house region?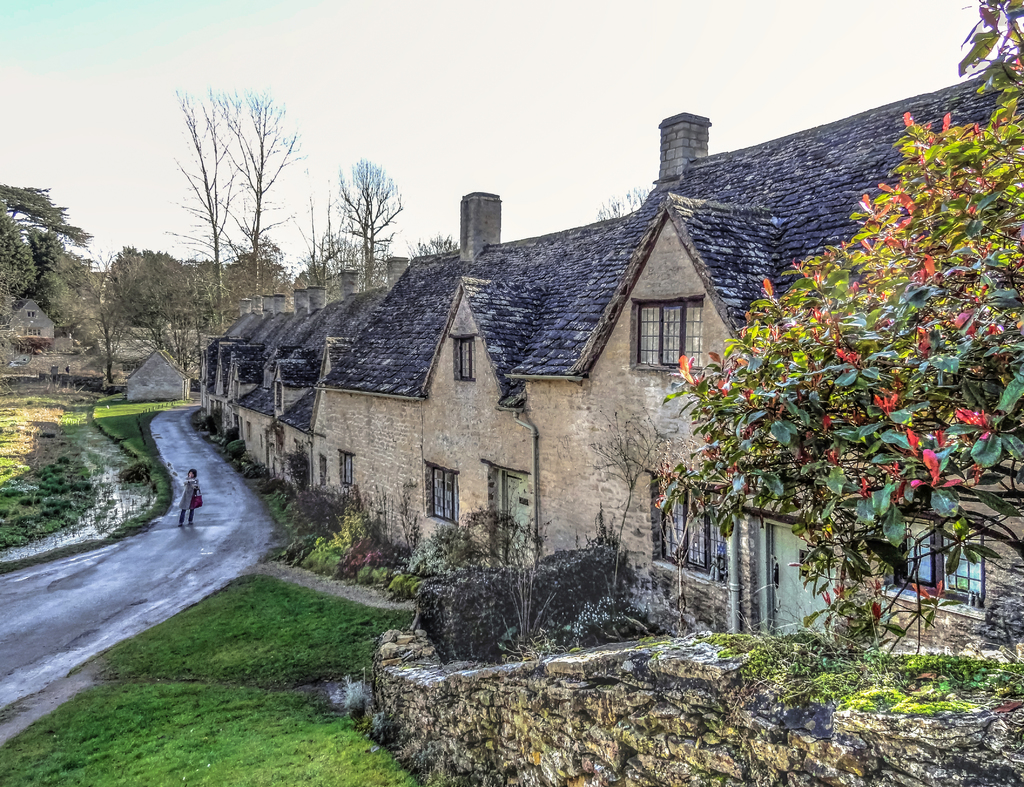
{"left": 0, "top": 298, "right": 58, "bottom": 337}
